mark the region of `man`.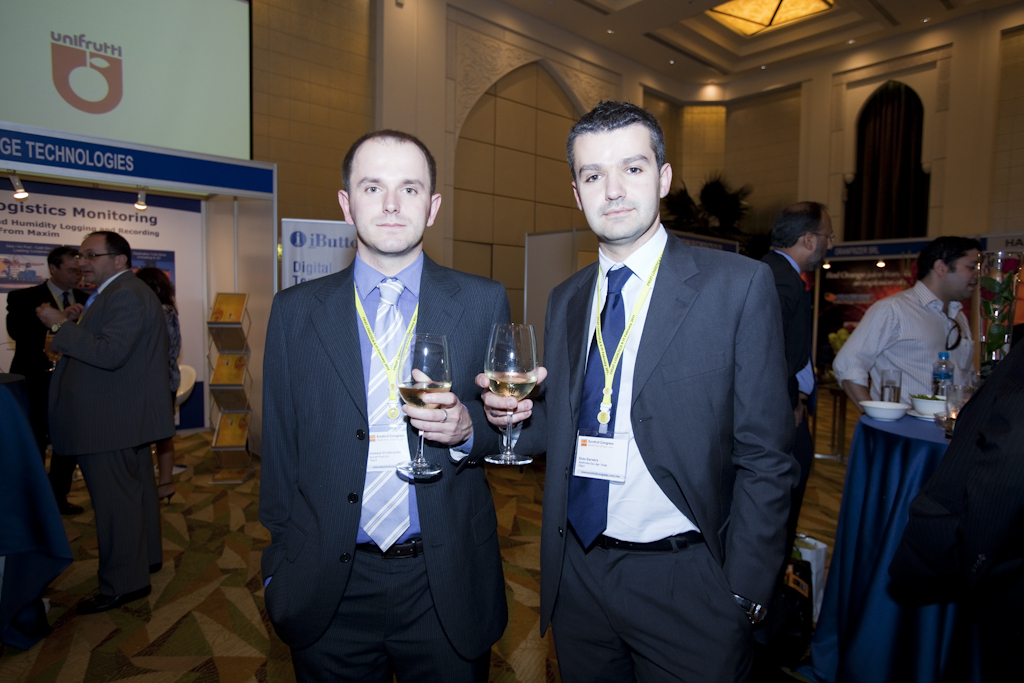
Region: bbox(834, 238, 980, 413).
